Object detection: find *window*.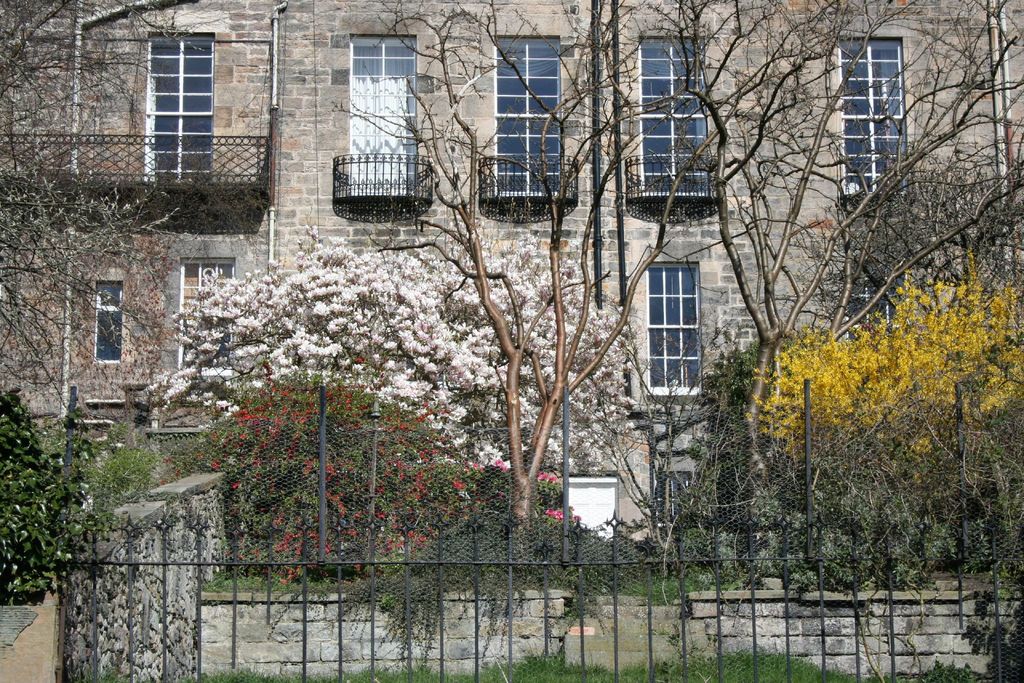
rect(836, 38, 910, 198).
